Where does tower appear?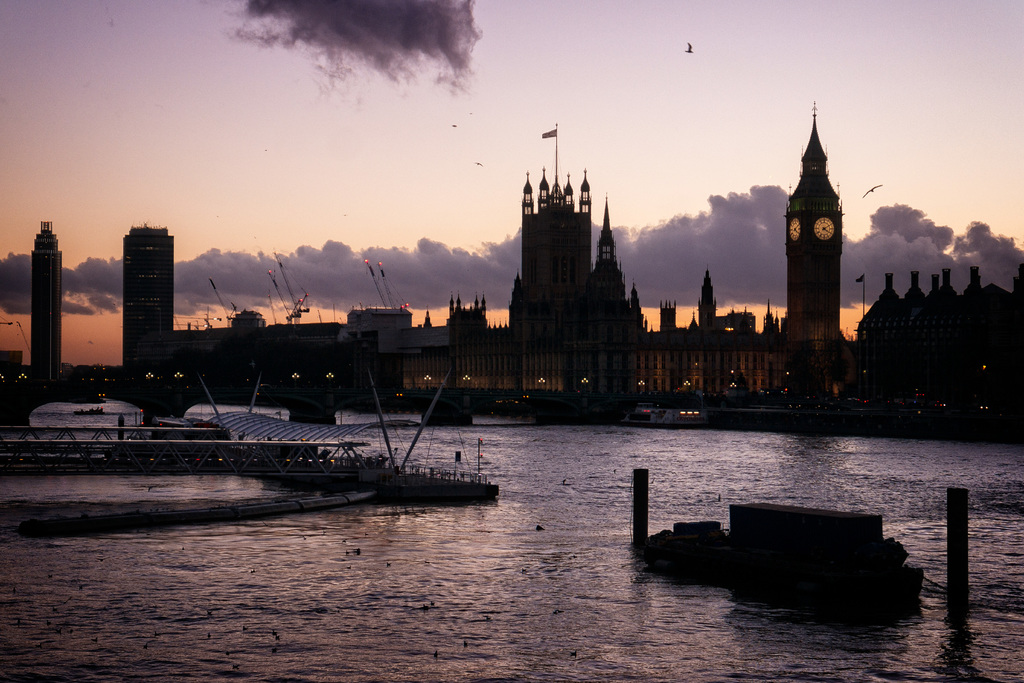
Appears at <region>523, 177, 590, 305</region>.
